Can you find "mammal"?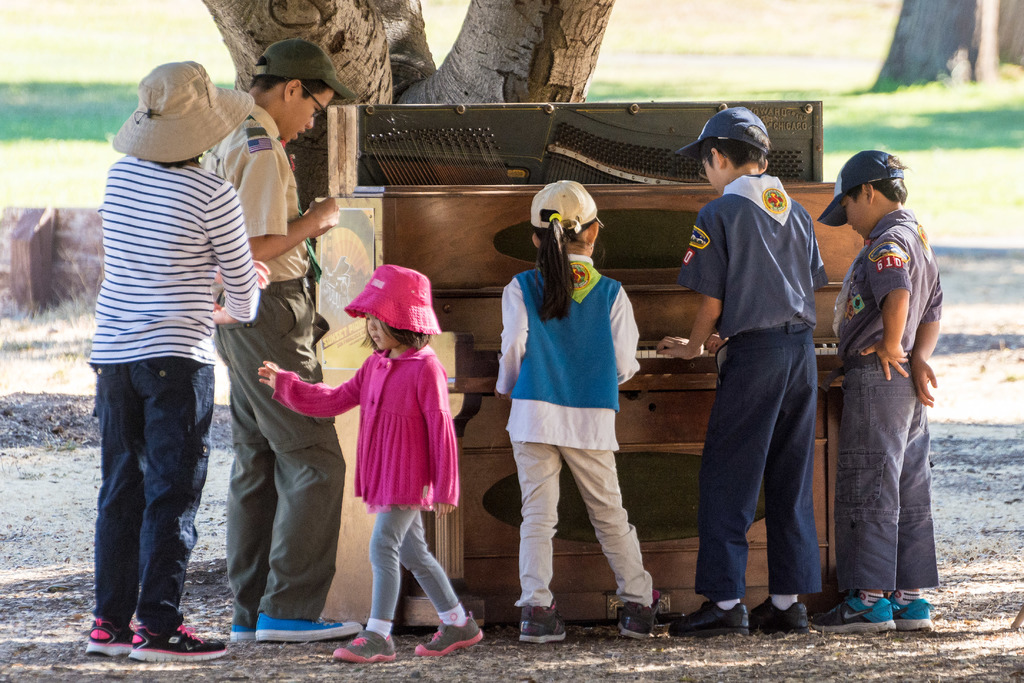
Yes, bounding box: [256,264,484,663].
